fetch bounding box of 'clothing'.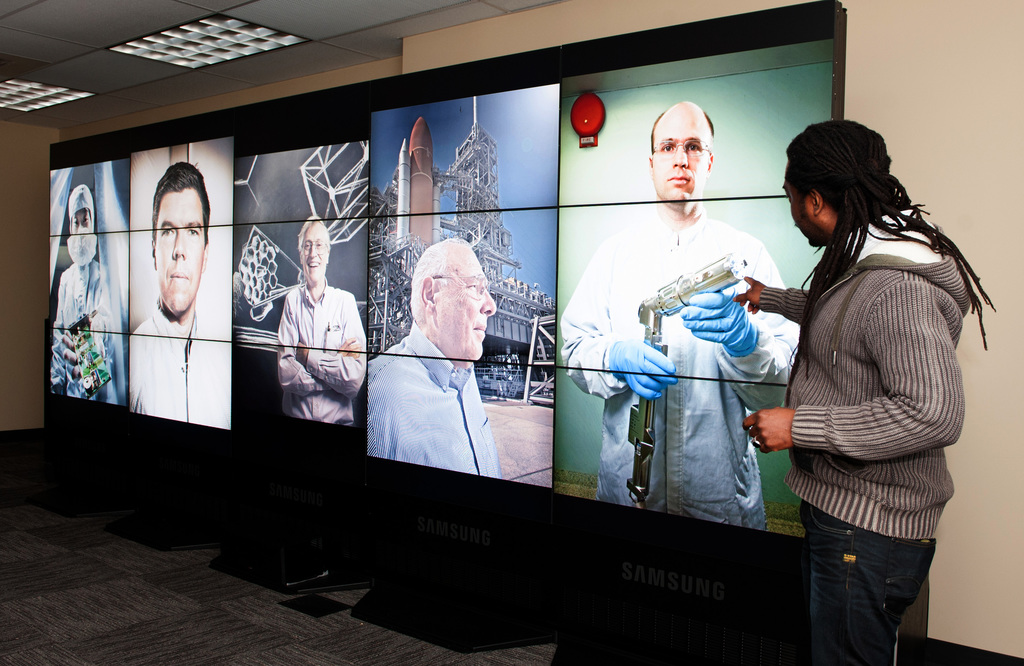
Bbox: [129, 300, 227, 430].
